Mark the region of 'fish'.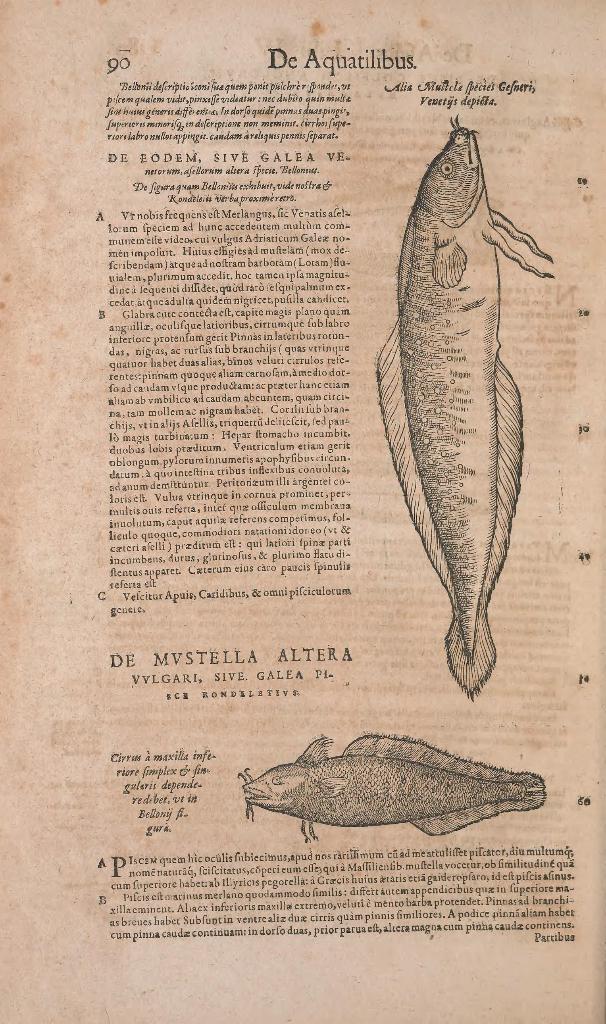
Region: bbox=[371, 118, 553, 700].
